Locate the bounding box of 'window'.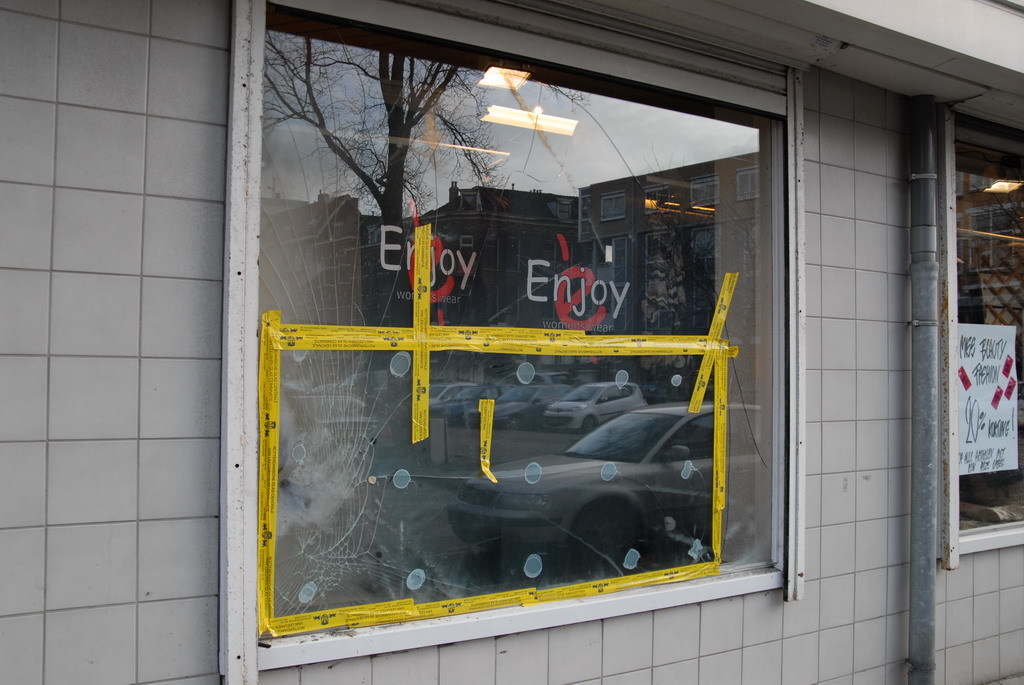
Bounding box: box=[220, 0, 801, 684].
